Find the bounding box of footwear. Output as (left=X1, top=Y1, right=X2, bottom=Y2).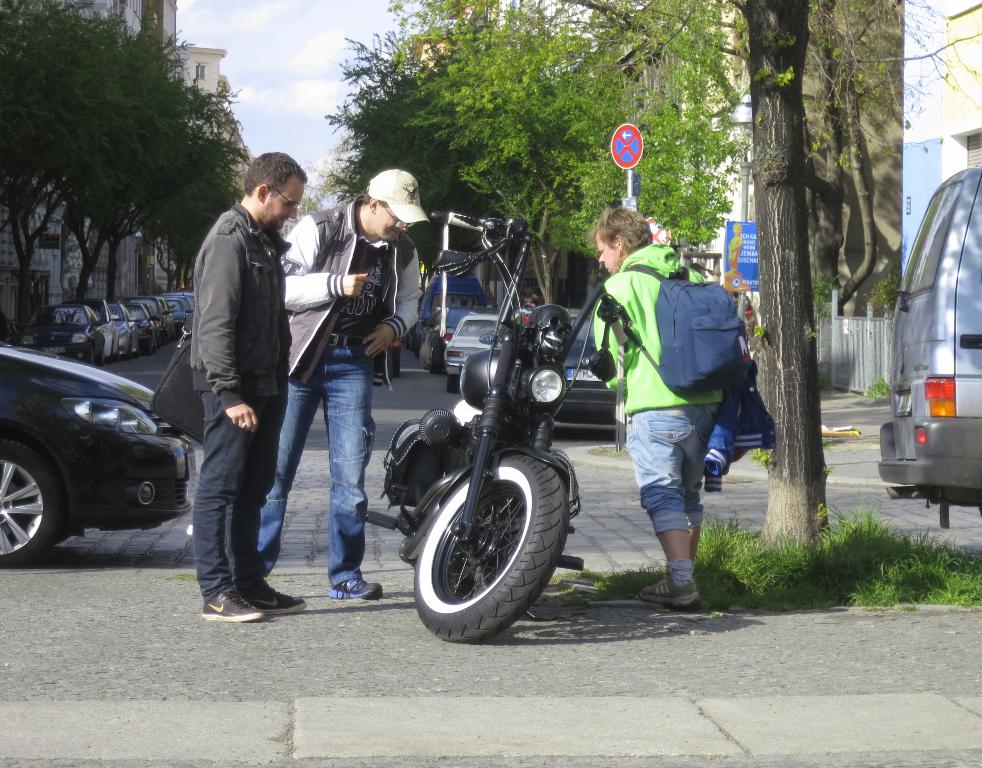
(left=633, top=570, right=698, bottom=609).
